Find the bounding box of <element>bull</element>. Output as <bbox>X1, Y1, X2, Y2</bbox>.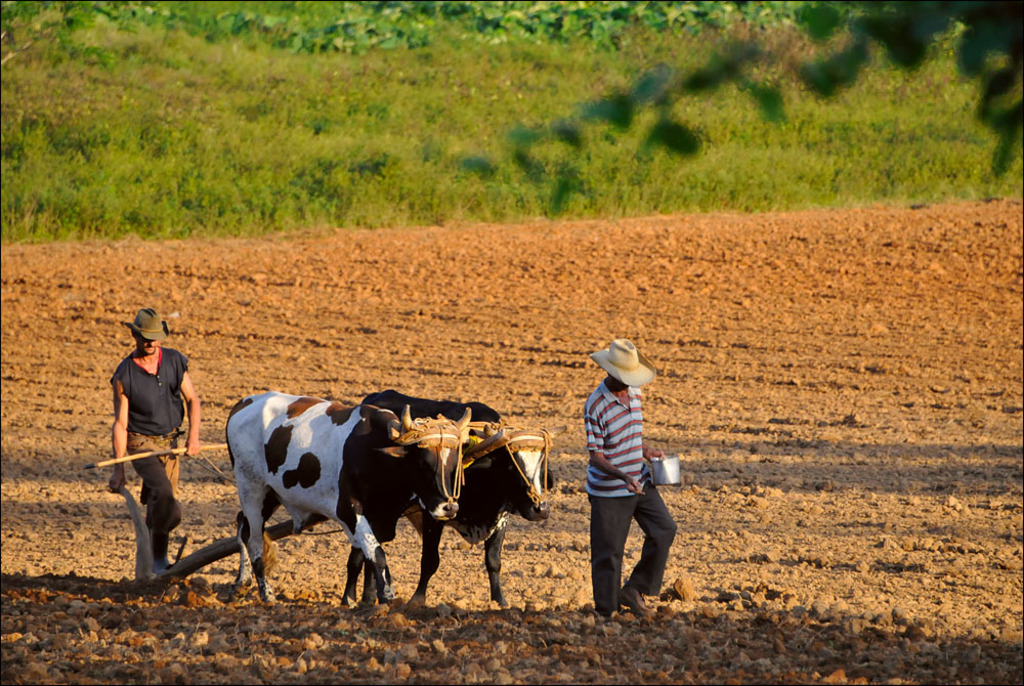
<bbox>339, 382, 555, 613</bbox>.
